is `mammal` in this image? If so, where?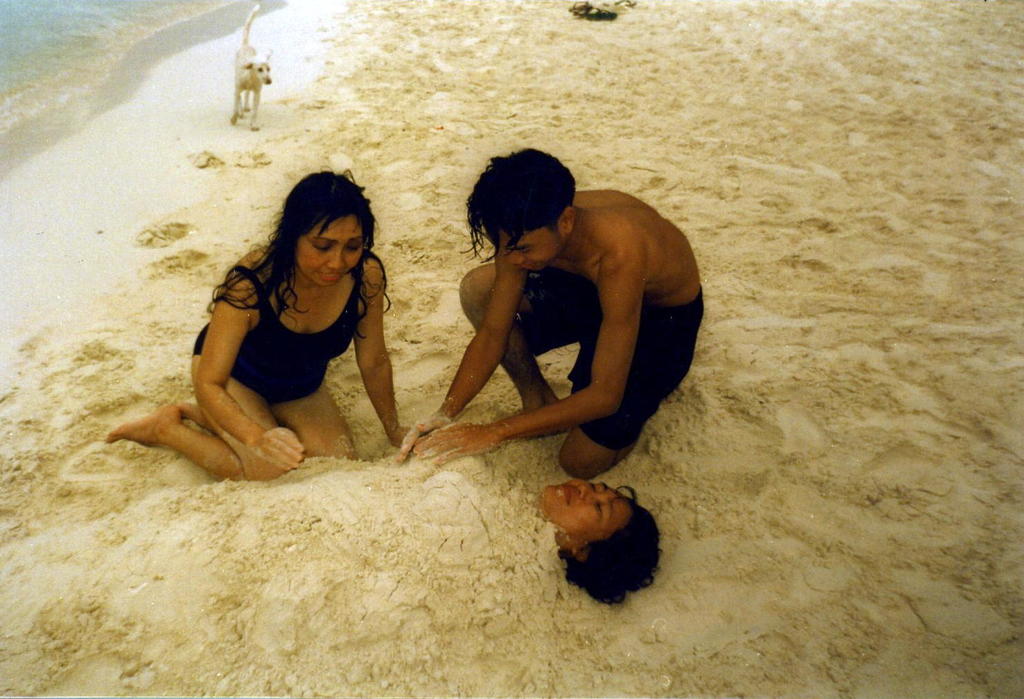
Yes, at (left=416, top=156, right=716, bottom=486).
